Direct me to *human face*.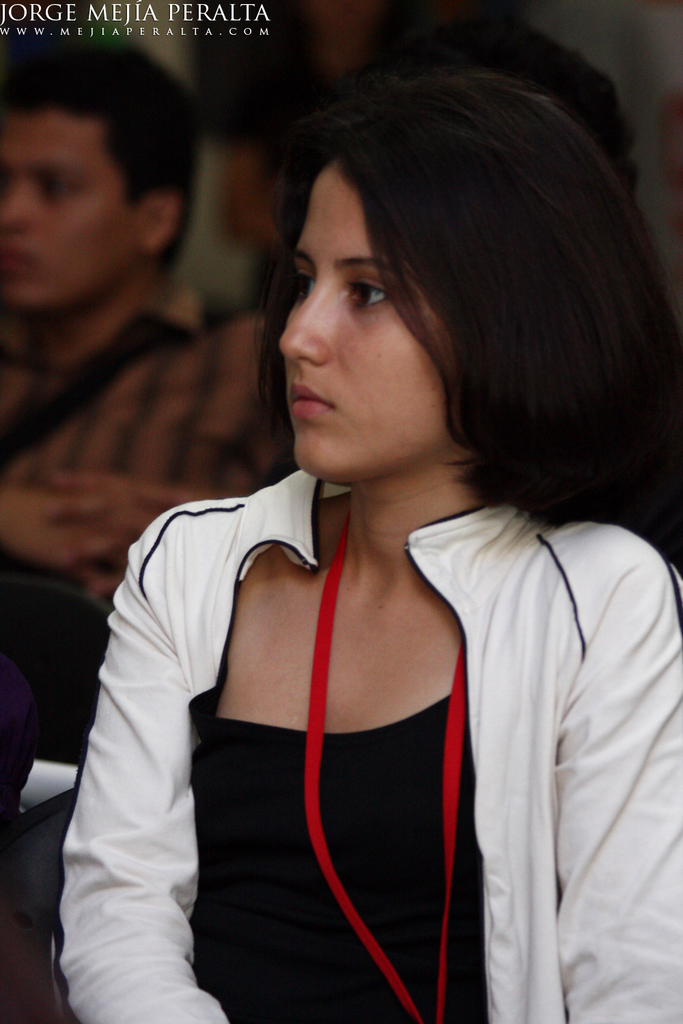
Direction: 0,106,131,305.
